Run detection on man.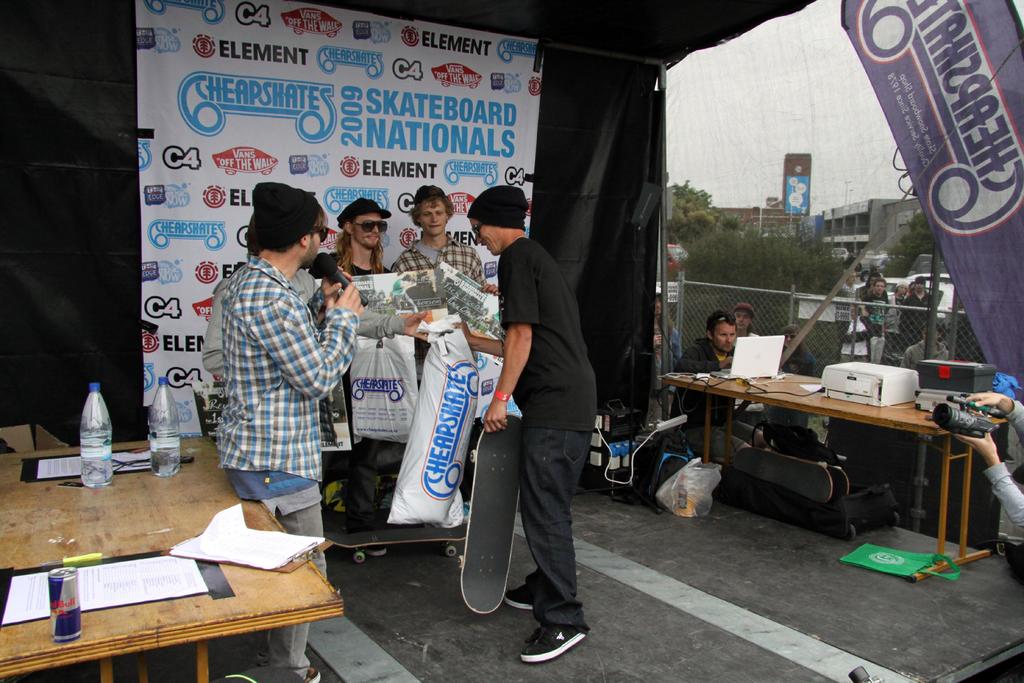
Result: bbox=[458, 177, 608, 644].
